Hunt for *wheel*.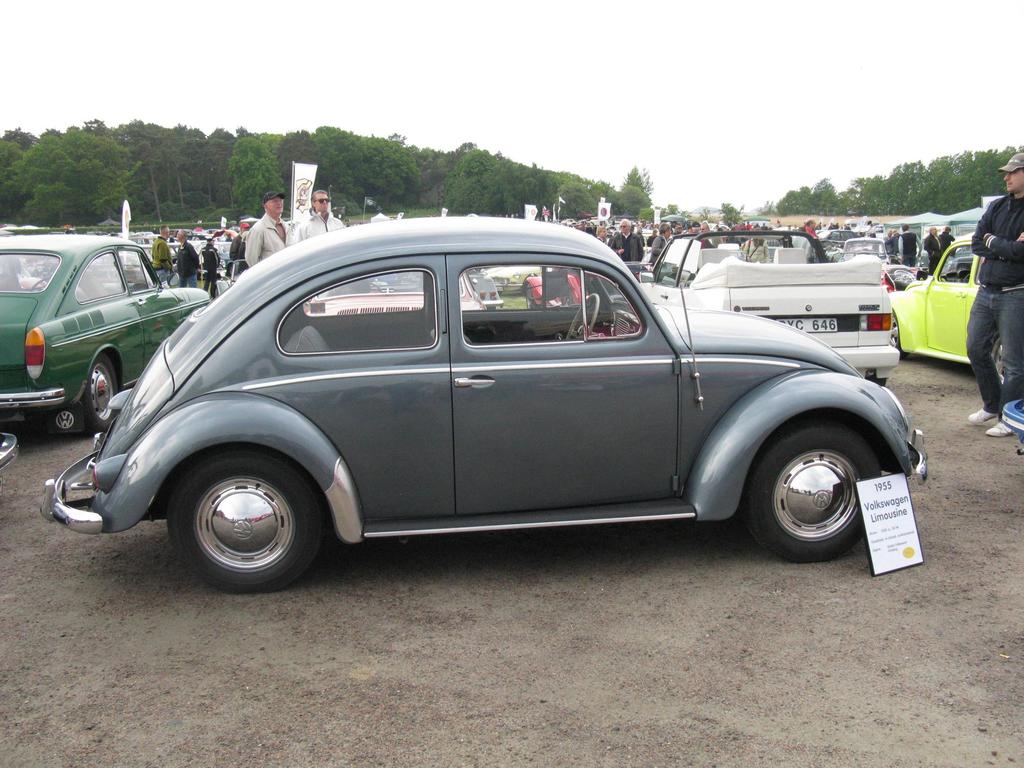
Hunted down at 31/276/54/293.
